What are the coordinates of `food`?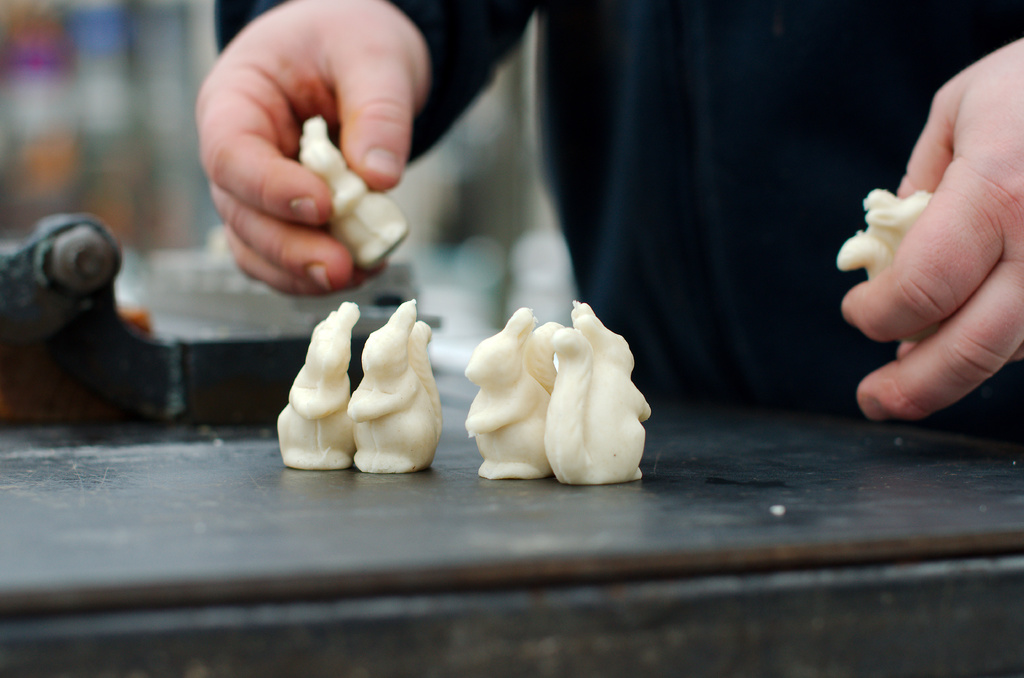
(834, 184, 929, 285).
